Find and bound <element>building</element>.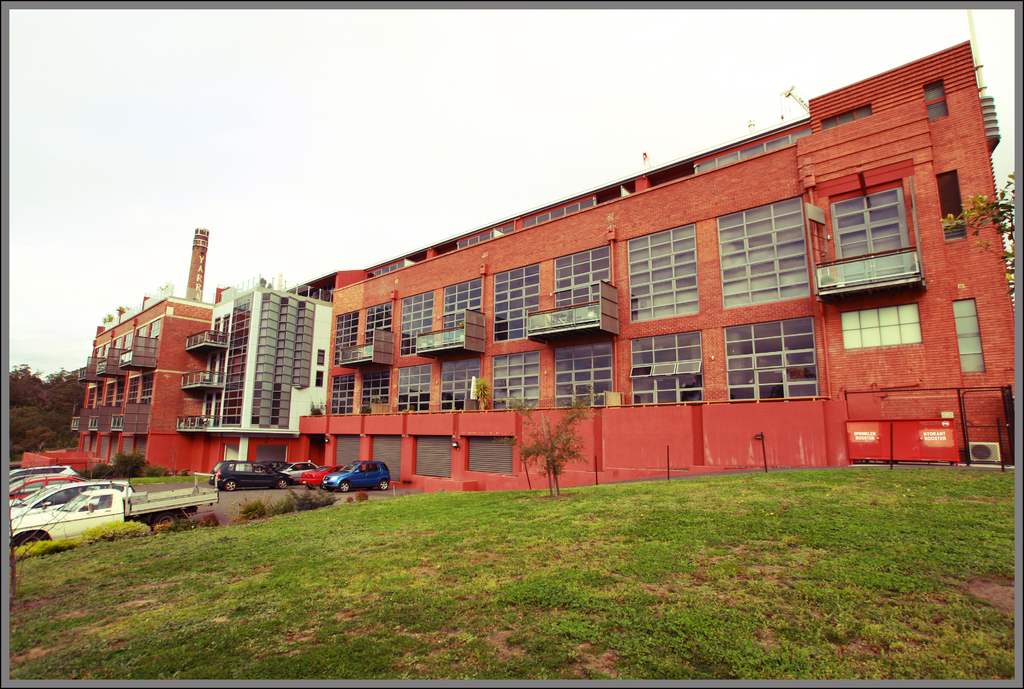
Bound: [left=75, top=38, right=1020, bottom=490].
